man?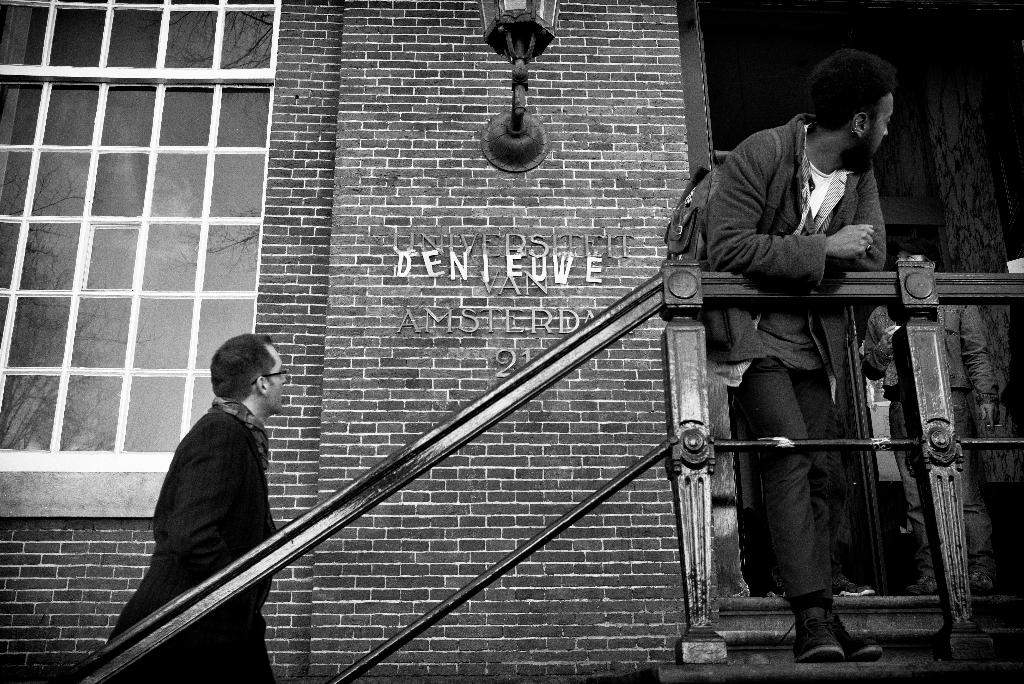
x1=706, y1=46, x2=897, y2=667
